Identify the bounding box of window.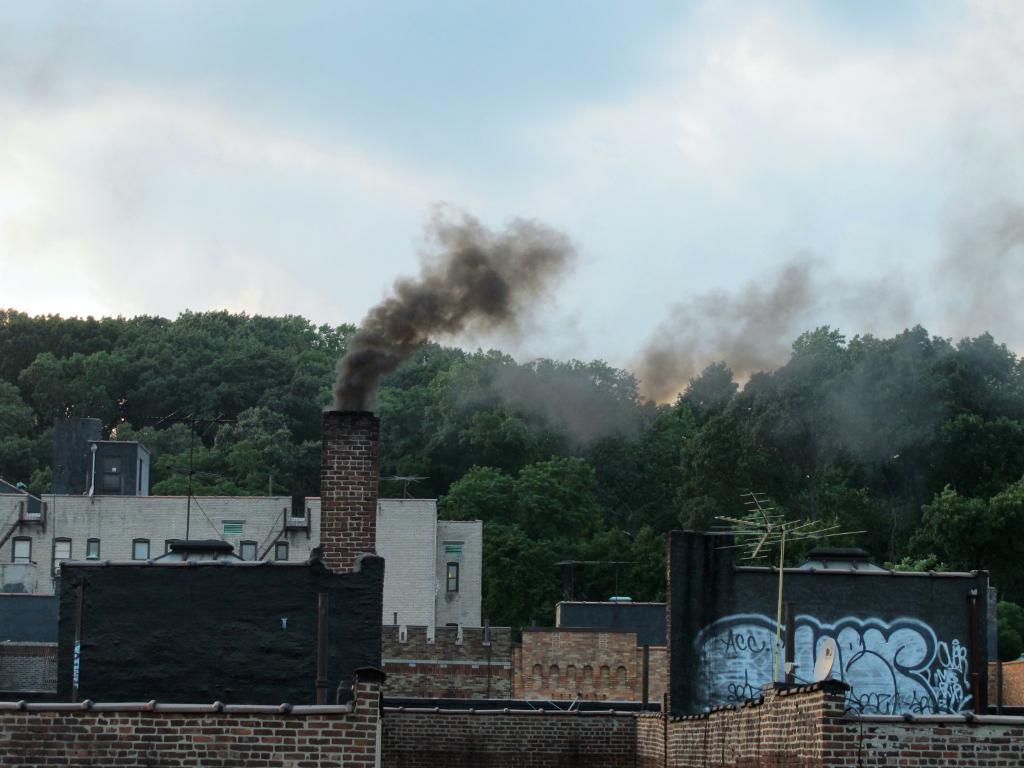
bbox=(273, 542, 286, 562).
